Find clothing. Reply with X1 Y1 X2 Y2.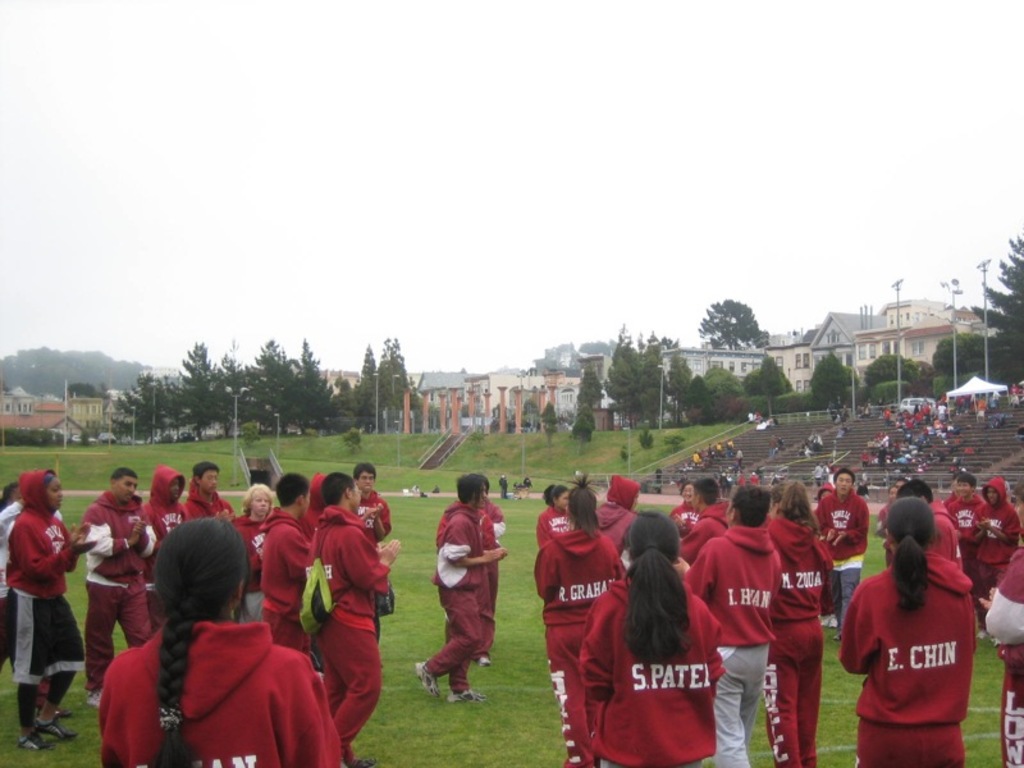
986 543 1023 767.
